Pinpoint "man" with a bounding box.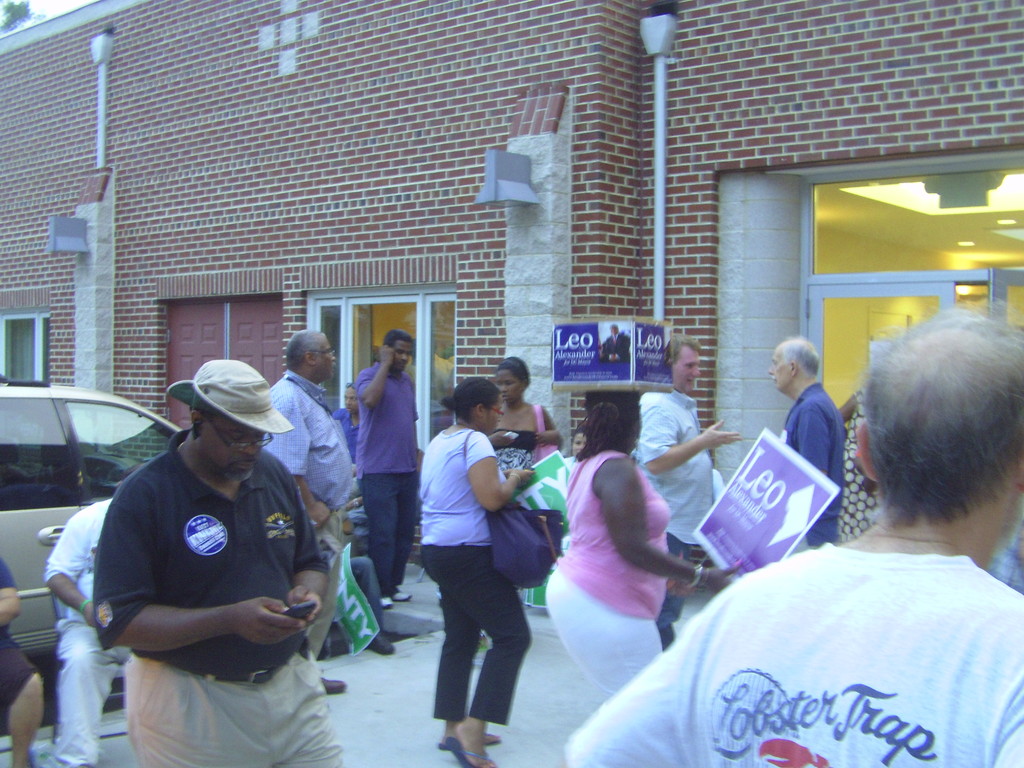
(left=564, top=307, right=1023, bottom=767).
